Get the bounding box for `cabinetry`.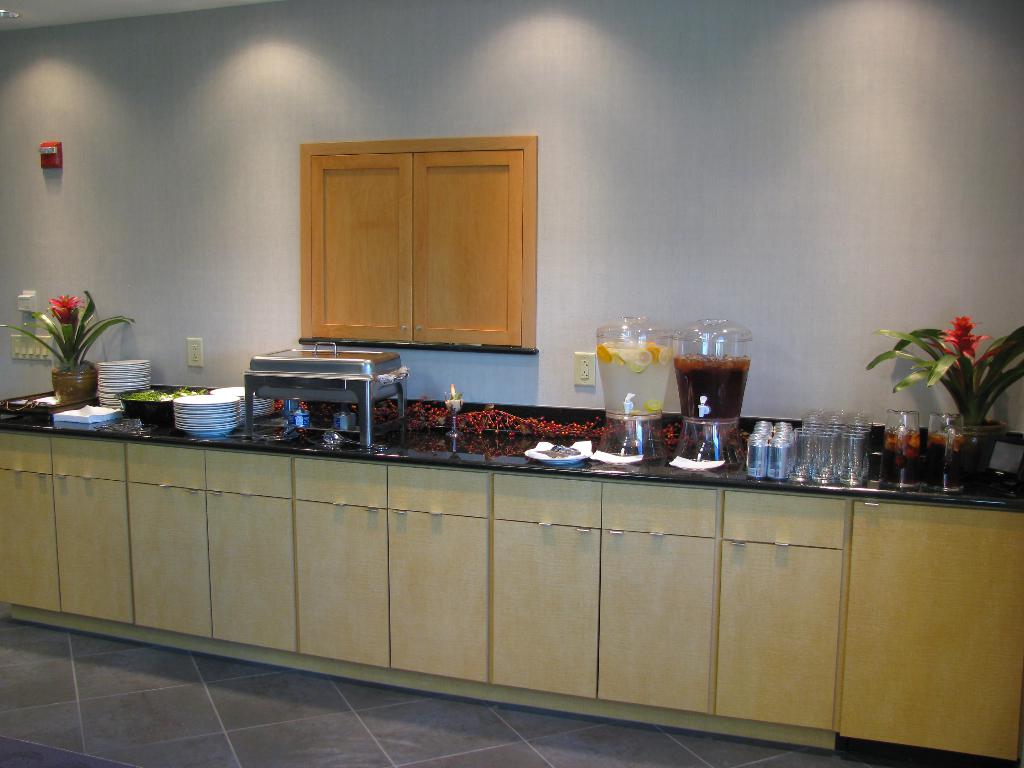
box(268, 122, 555, 388).
